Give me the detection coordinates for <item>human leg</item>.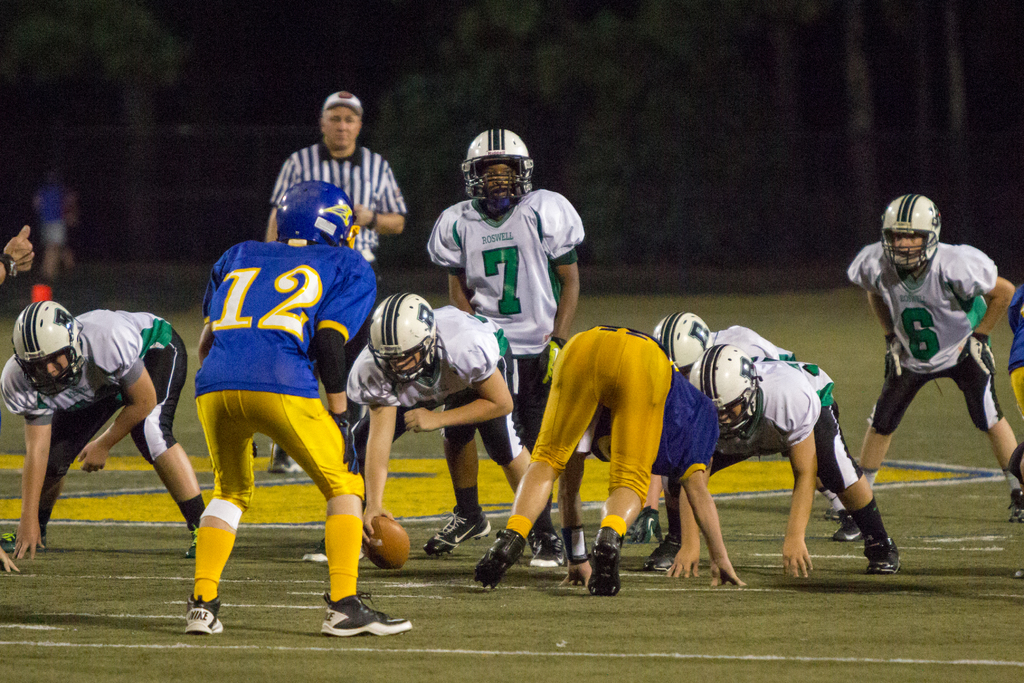
423 390 491 555.
